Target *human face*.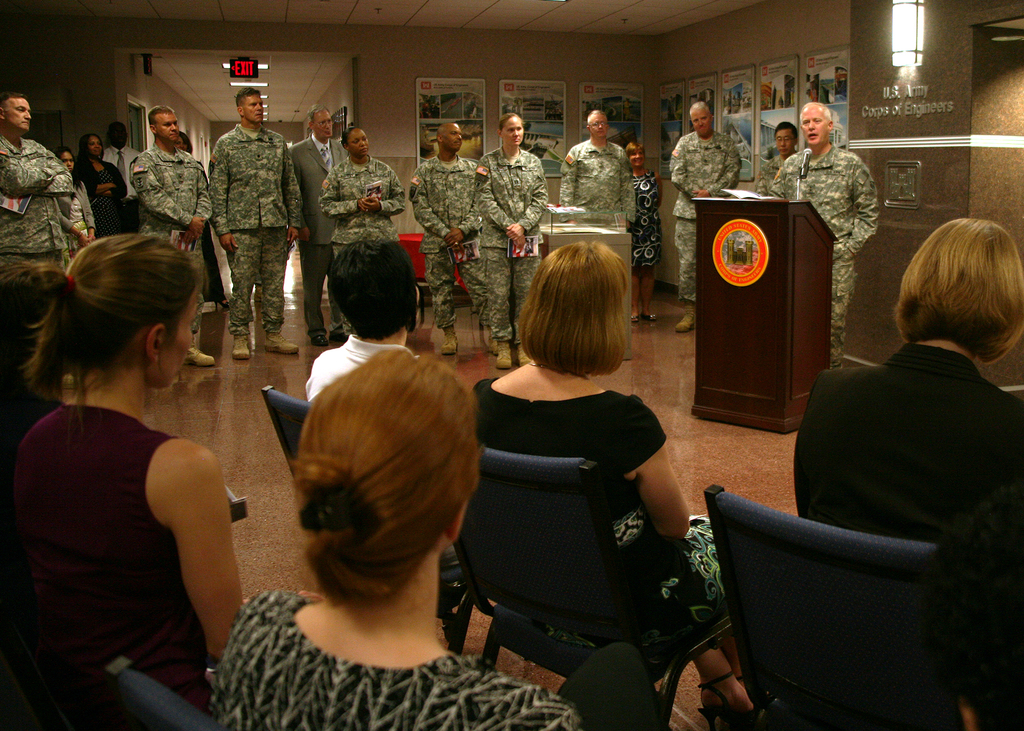
Target region: 775,123,792,161.
